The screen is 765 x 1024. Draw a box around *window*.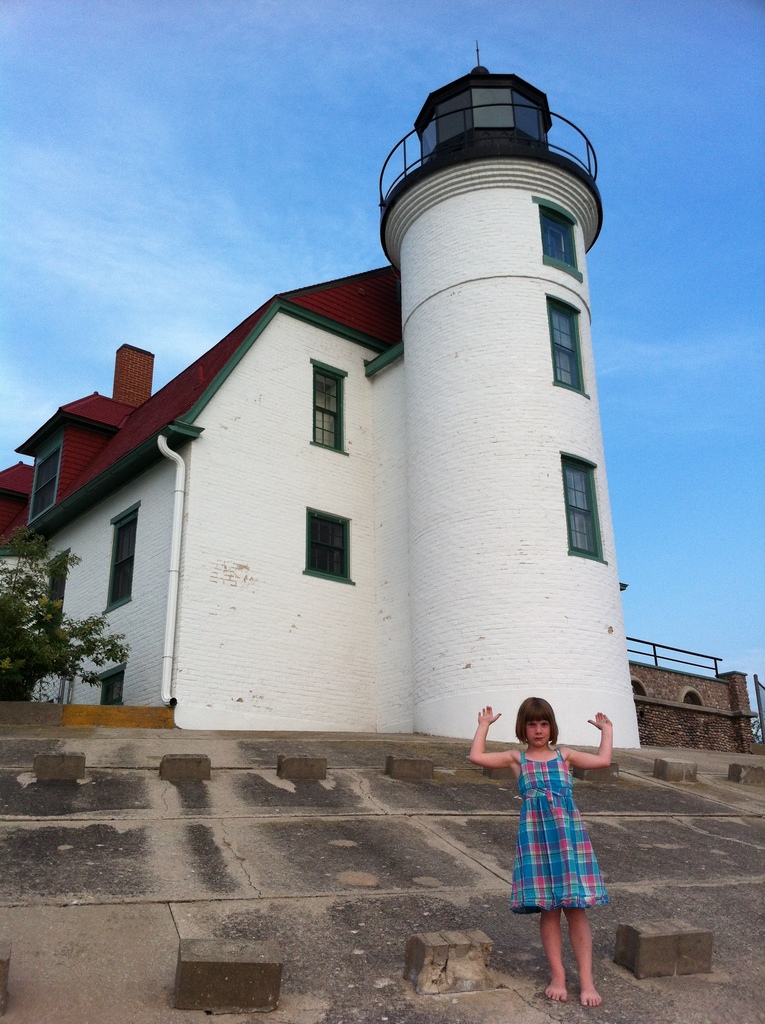
box=[547, 295, 596, 404].
